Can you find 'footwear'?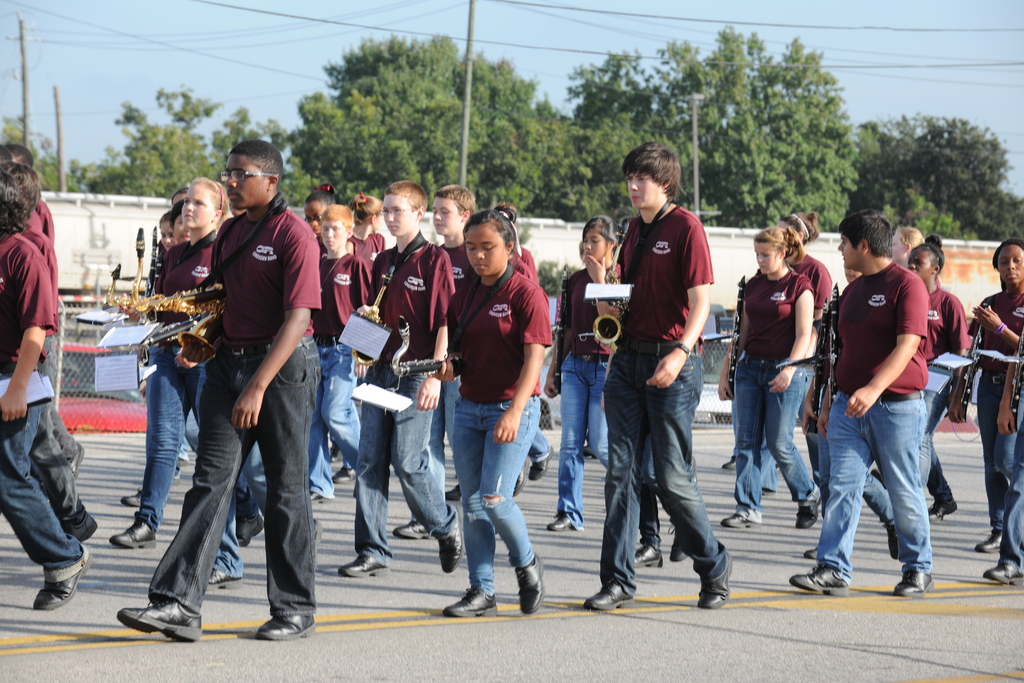
Yes, bounding box: box=[895, 569, 934, 594].
